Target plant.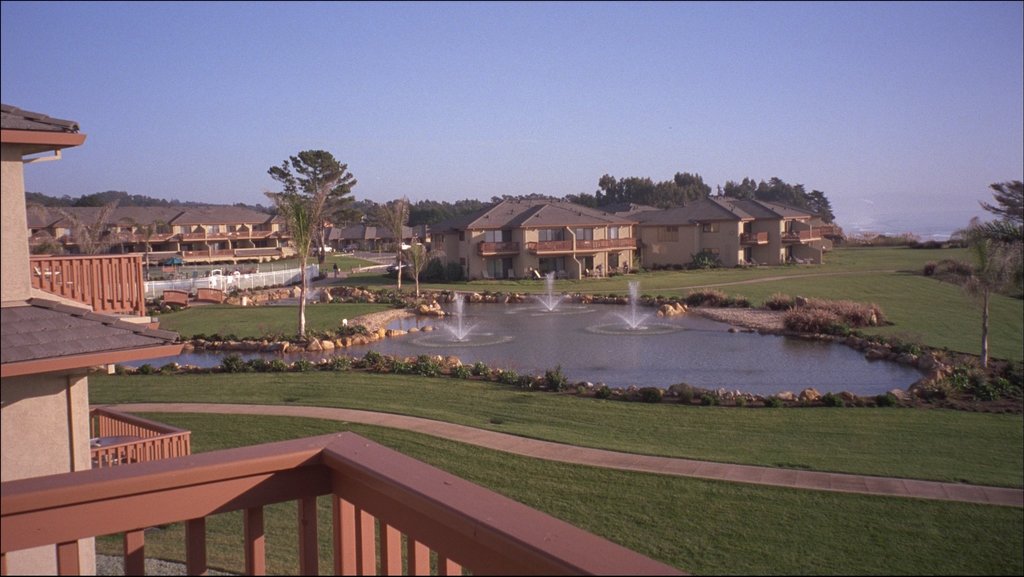
Target region: (left=193, top=329, right=204, bottom=342).
